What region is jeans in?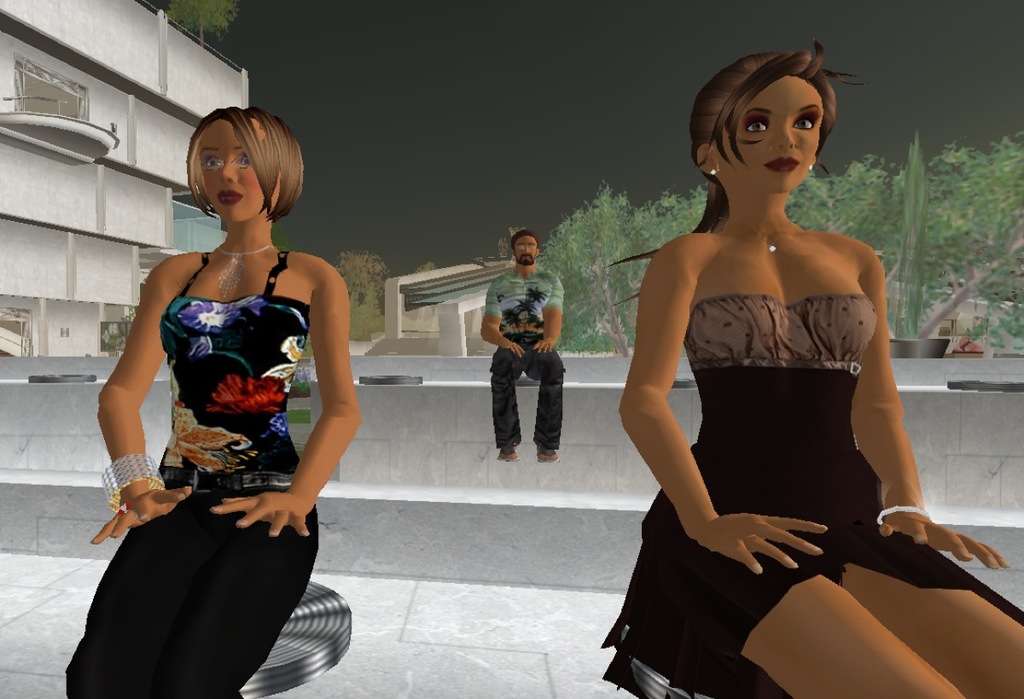
(x1=493, y1=331, x2=567, y2=458).
